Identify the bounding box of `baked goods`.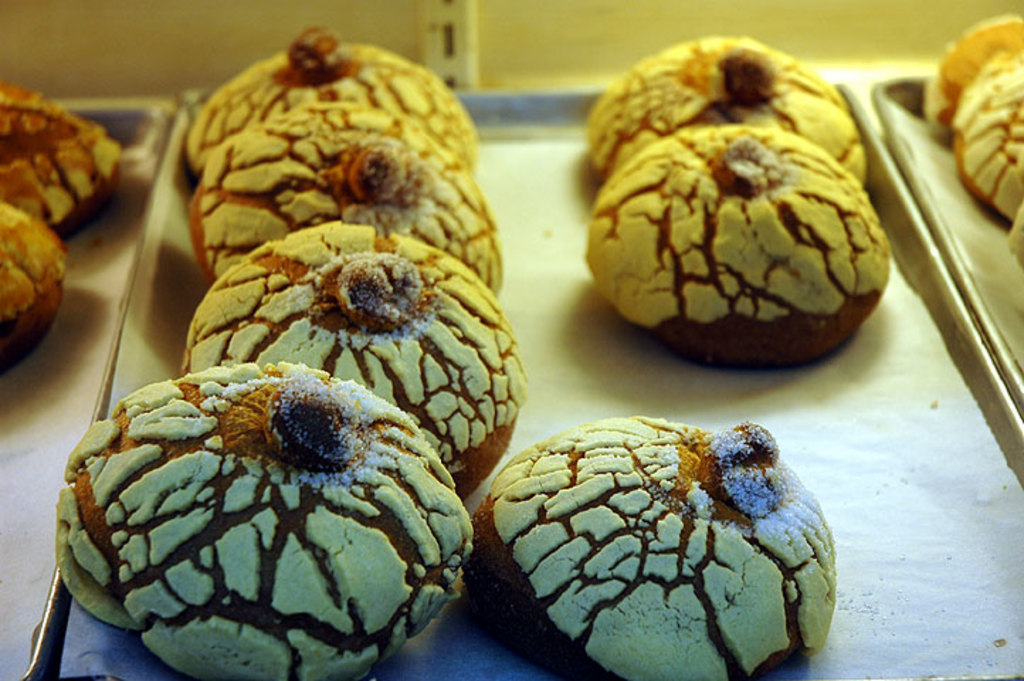
x1=187, y1=95, x2=503, y2=294.
